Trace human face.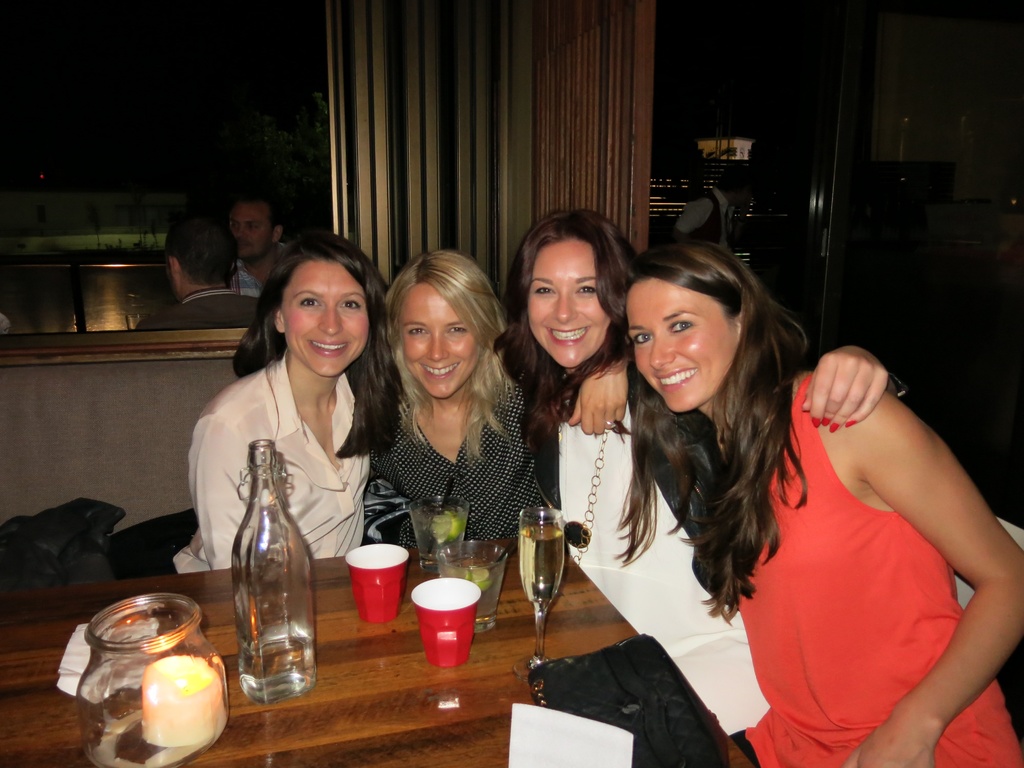
Traced to crop(527, 241, 613, 369).
